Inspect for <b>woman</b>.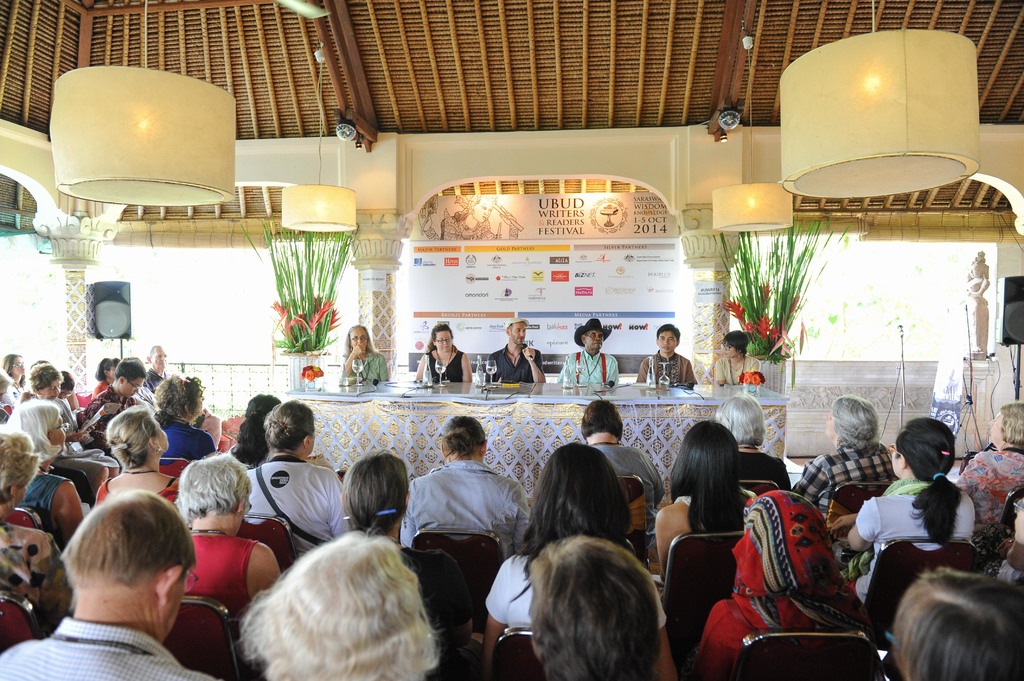
Inspection: x1=236 y1=527 x2=438 y2=680.
